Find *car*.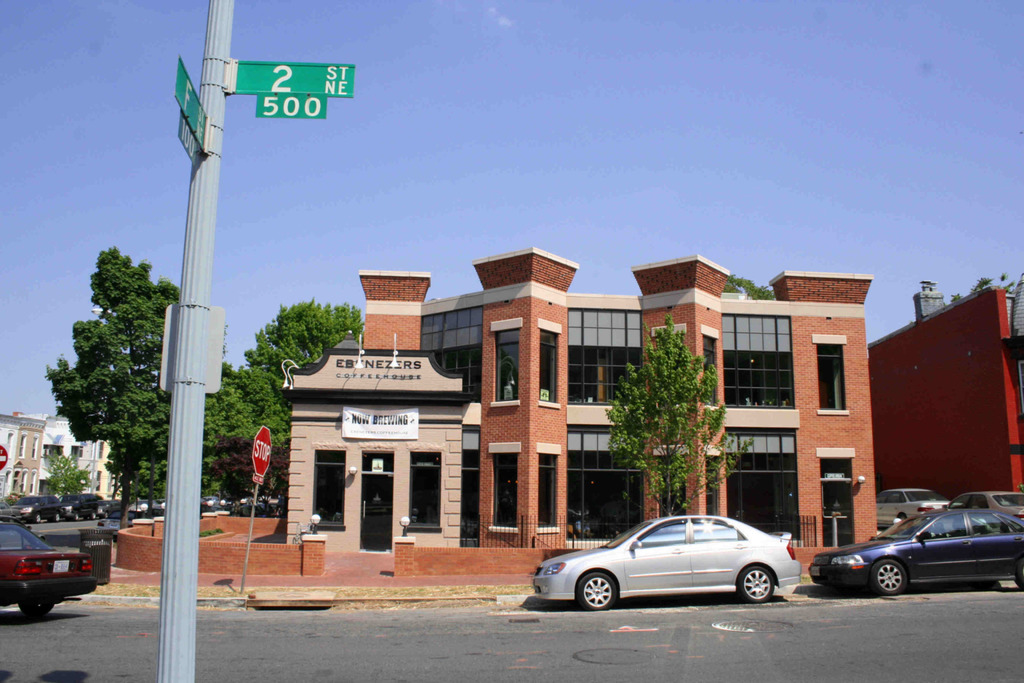
(0,520,98,617).
